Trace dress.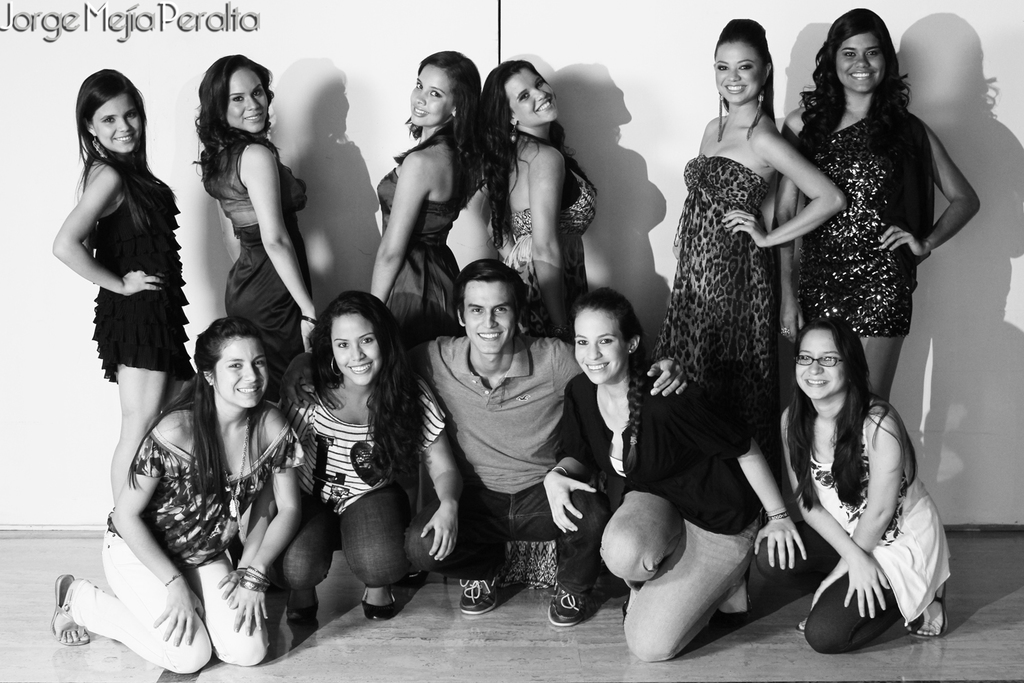
Traced to x1=657 y1=156 x2=782 y2=456.
